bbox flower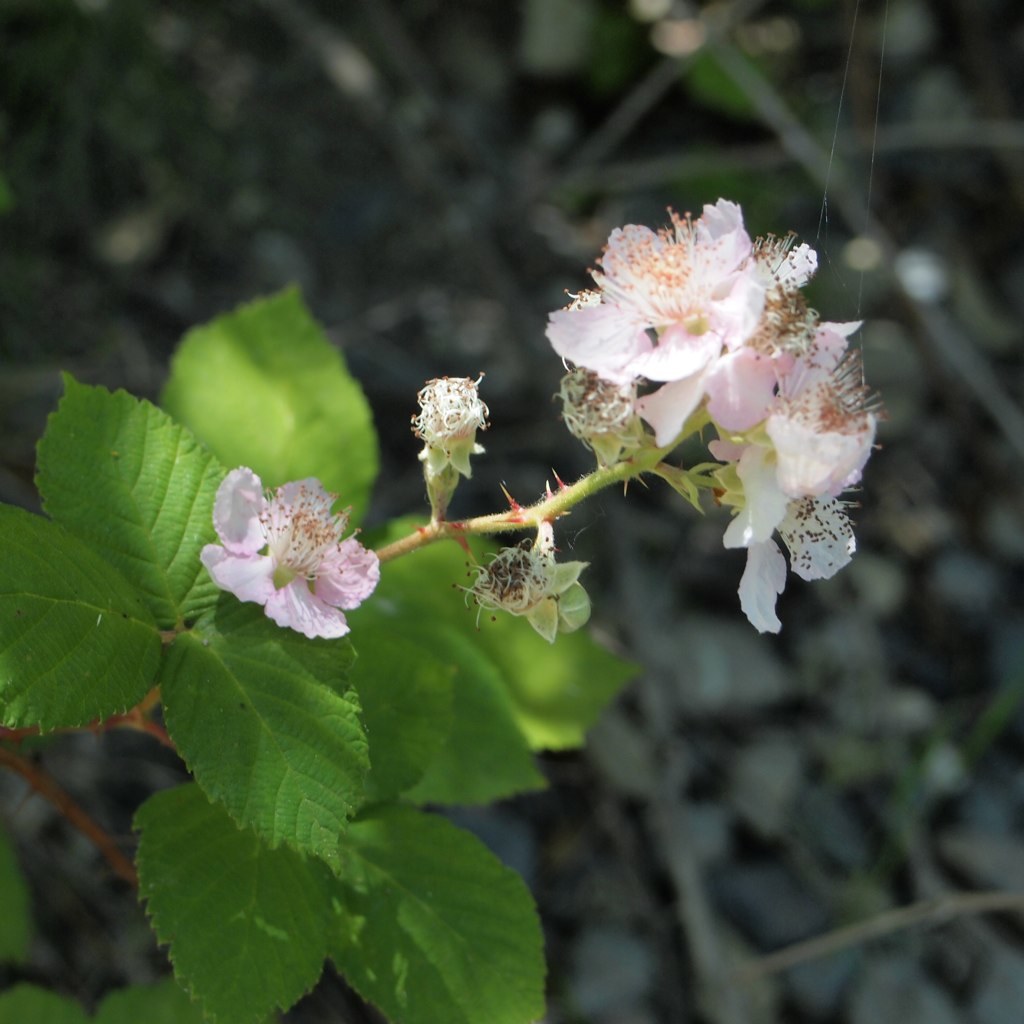
[719,437,857,639]
